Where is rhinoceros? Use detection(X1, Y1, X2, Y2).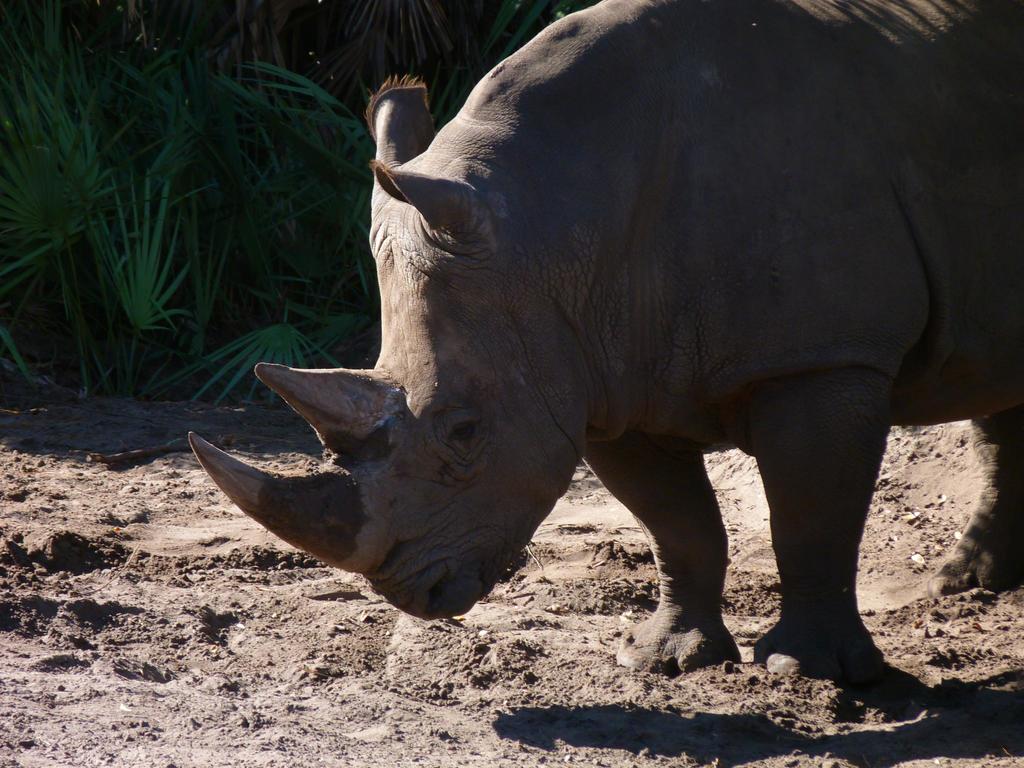
detection(186, 0, 1023, 692).
